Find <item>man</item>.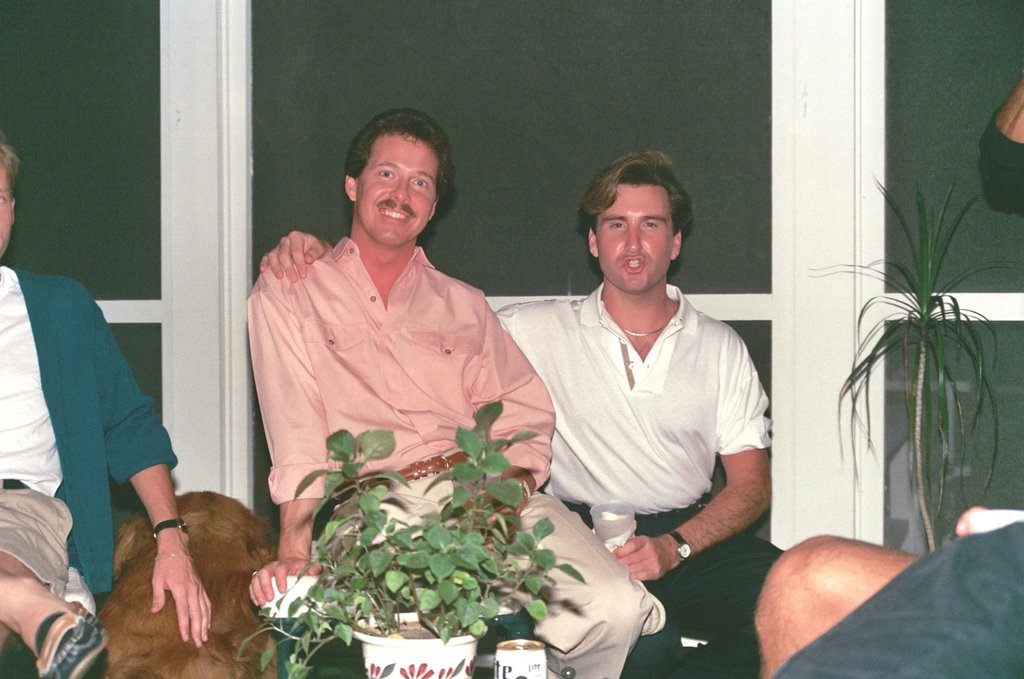
[x1=244, y1=108, x2=653, y2=678].
